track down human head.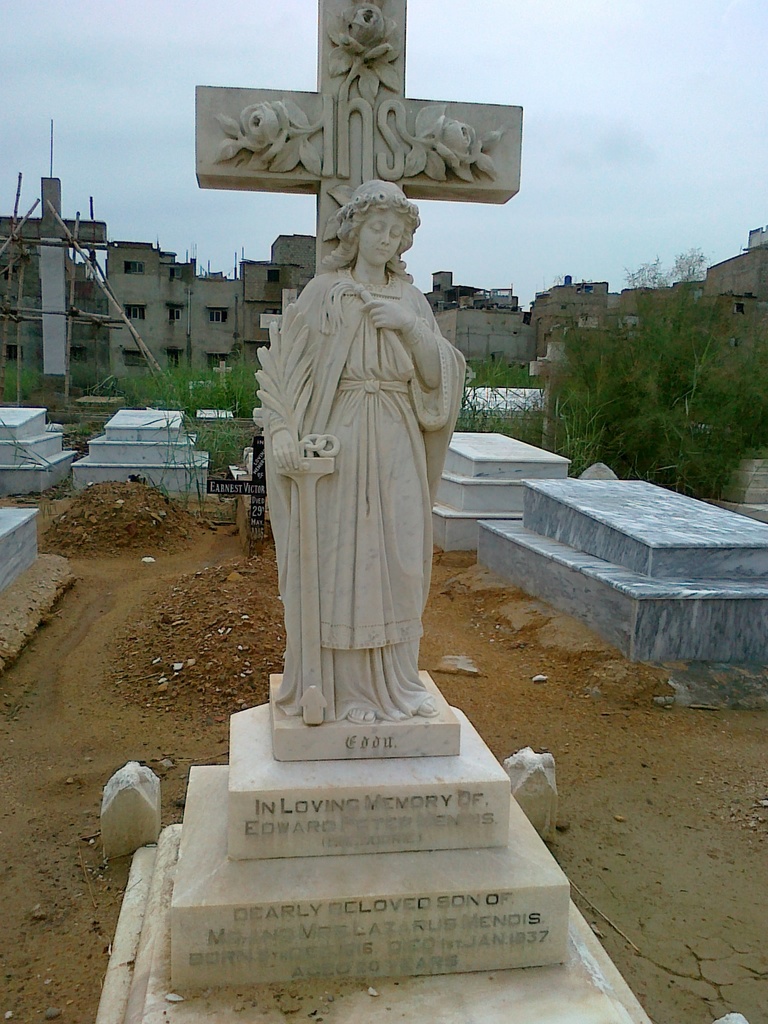
Tracked to [308, 180, 406, 262].
